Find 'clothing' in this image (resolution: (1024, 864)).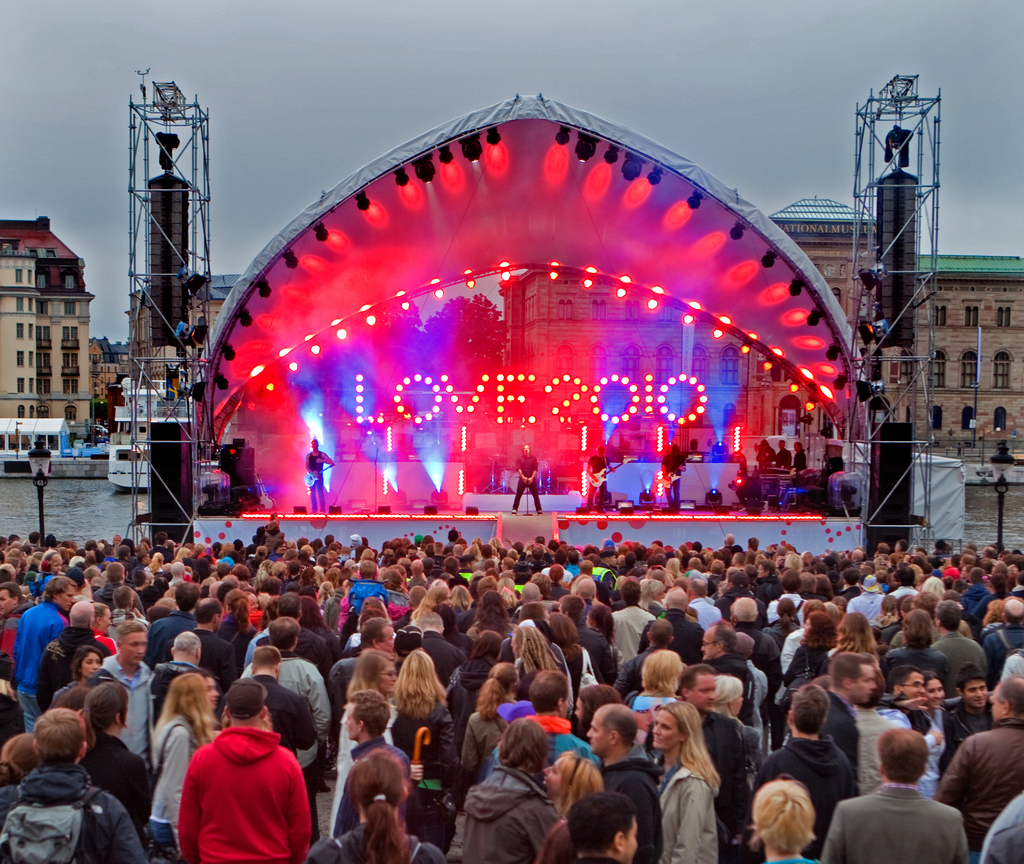
(449, 752, 560, 863).
